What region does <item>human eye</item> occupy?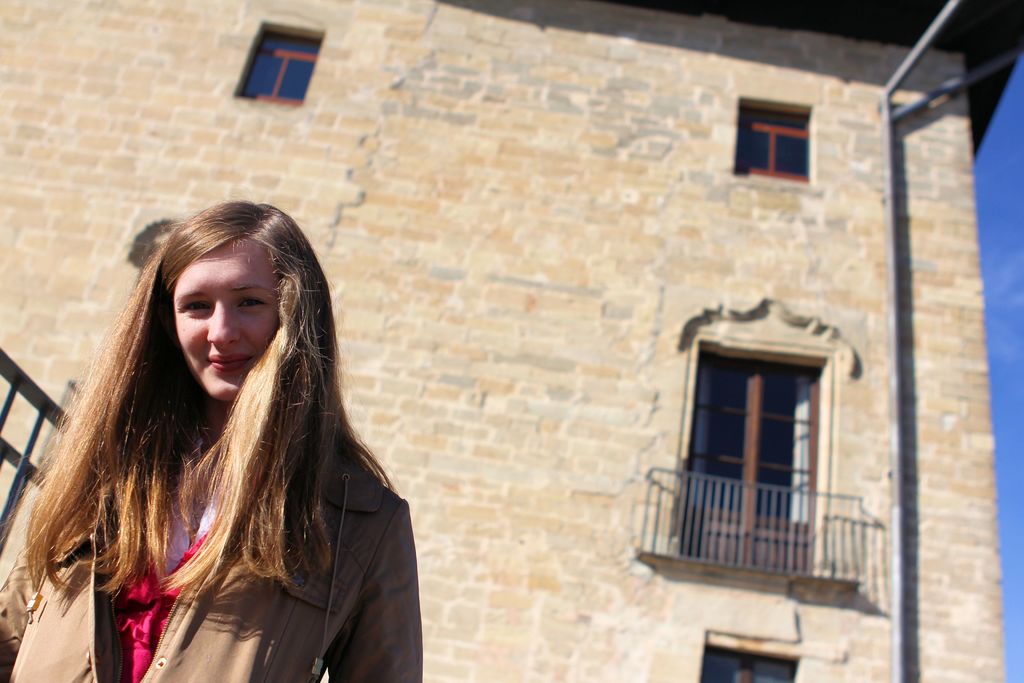
select_region(180, 294, 211, 315).
